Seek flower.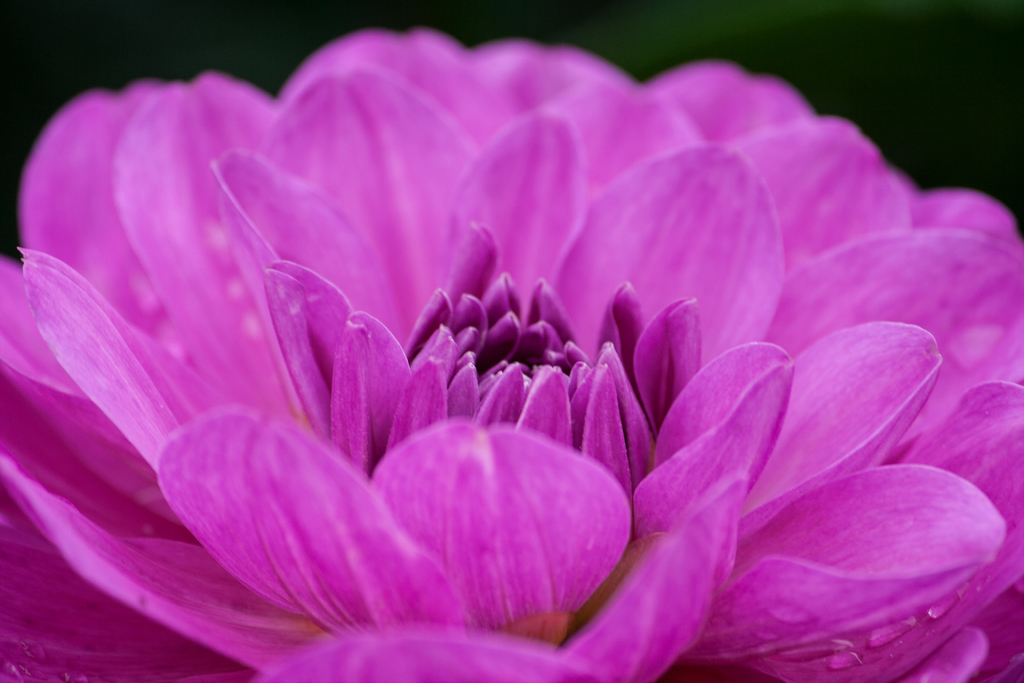
BBox(0, 19, 1023, 675).
